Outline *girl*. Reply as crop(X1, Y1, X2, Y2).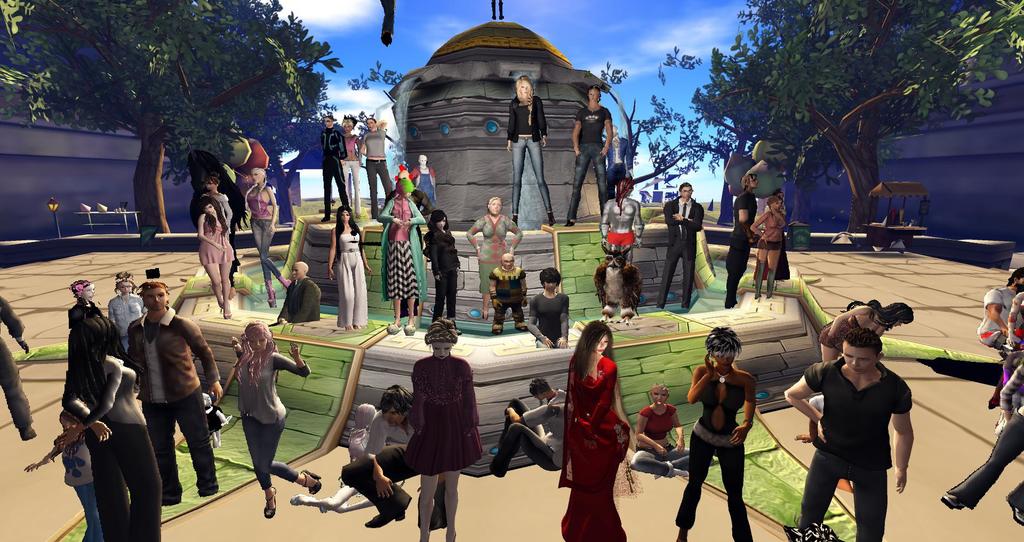
crop(421, 210, 459, 332).
